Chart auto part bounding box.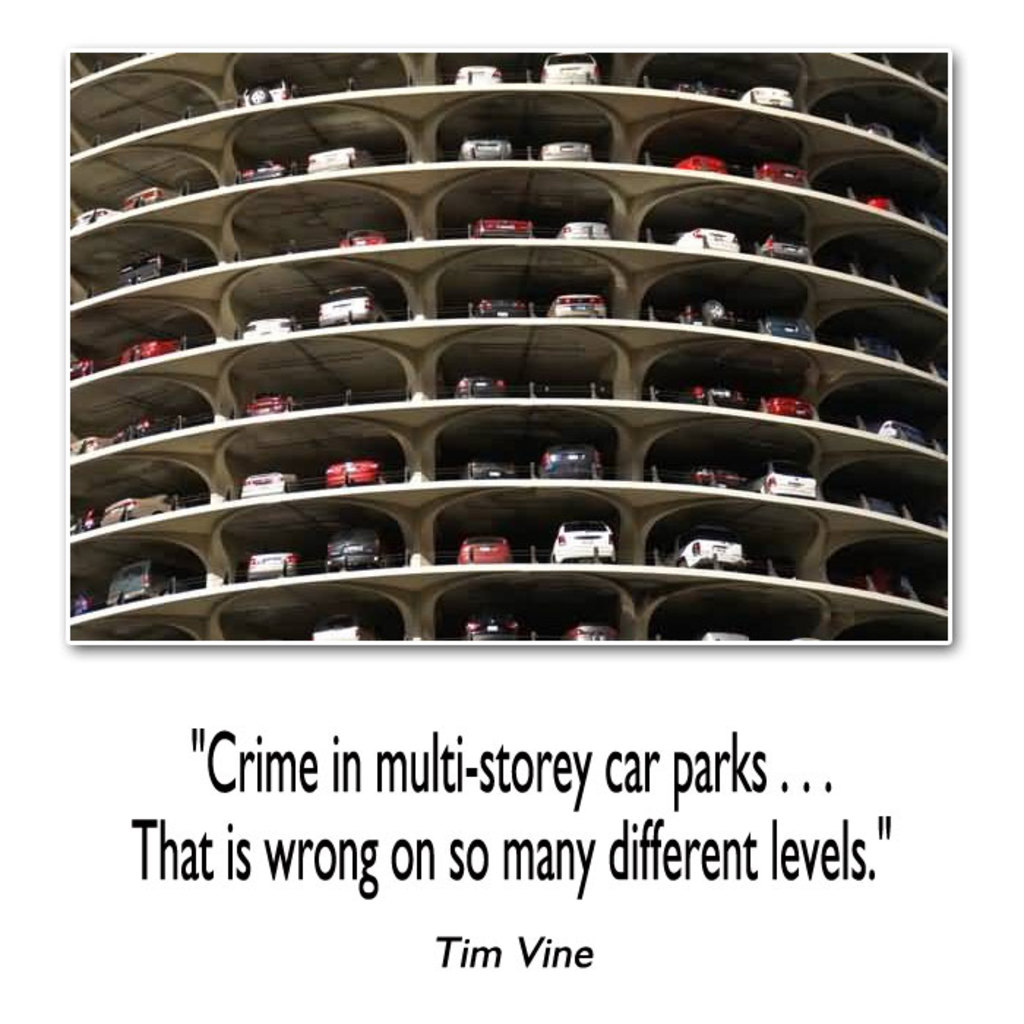
Charted: <region>559, 531, 614, 557</region>.
